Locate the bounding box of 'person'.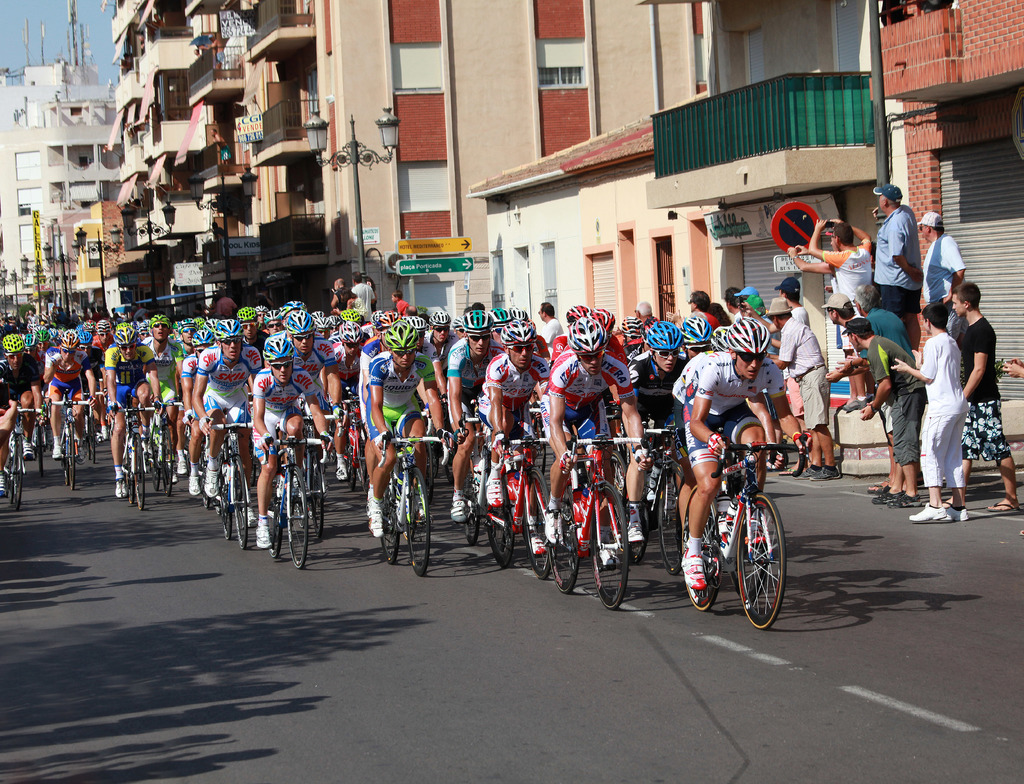
Bounding box: region(868, 185, 927, 361).
